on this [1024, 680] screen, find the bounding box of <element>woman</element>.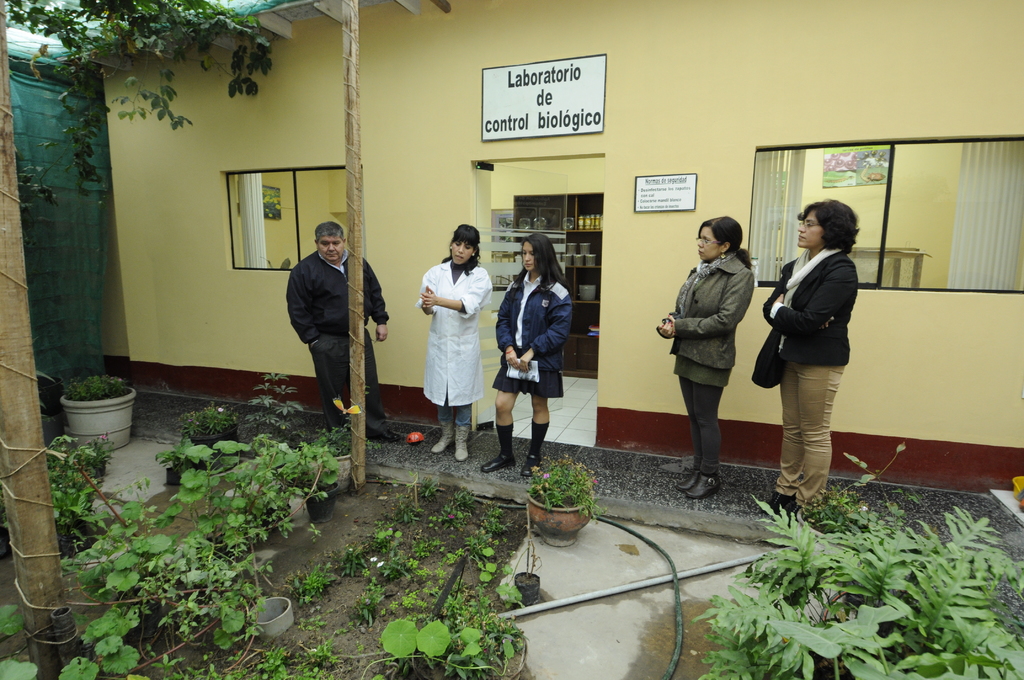
Bounding box: <region>660, 220, 760, 503</region>.
